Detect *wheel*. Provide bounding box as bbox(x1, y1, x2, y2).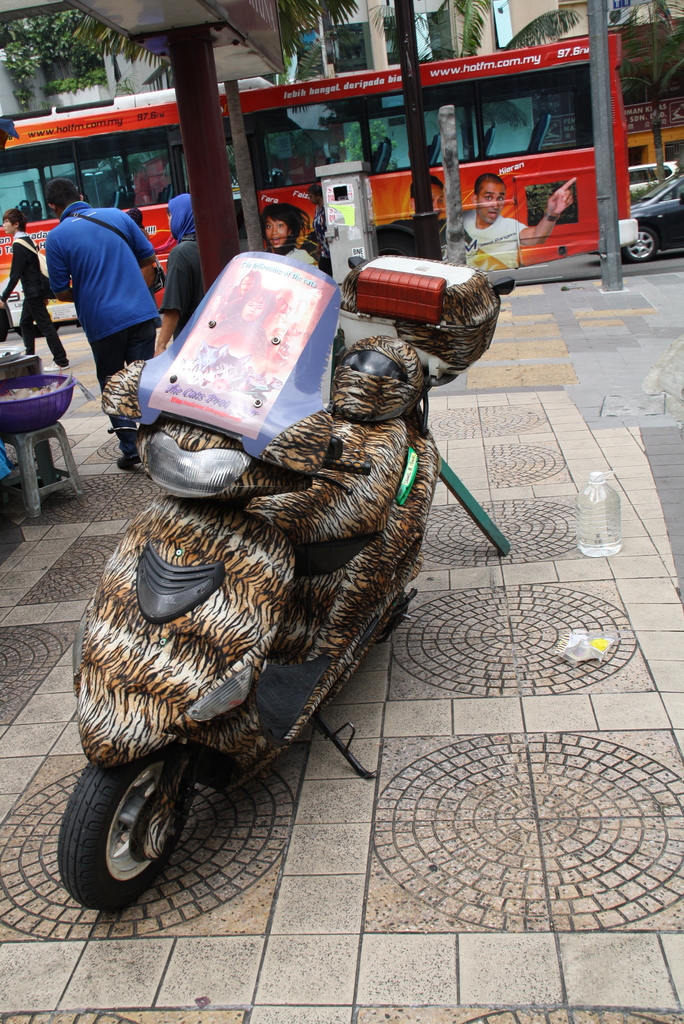
bbox(627, 228, 657, 261).
